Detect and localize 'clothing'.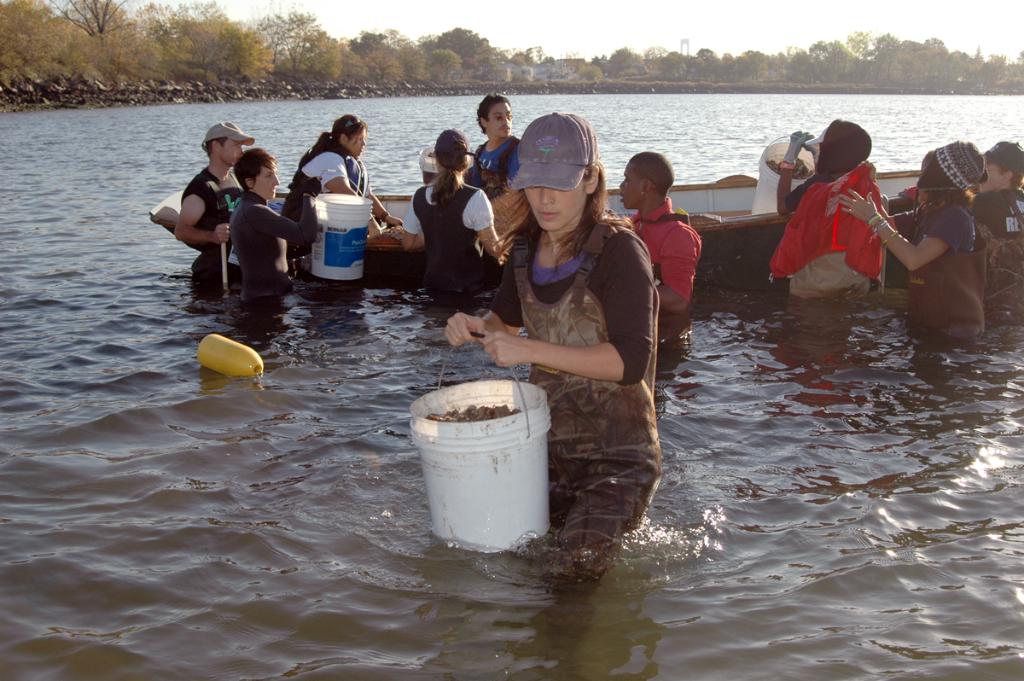
Localized at 626,187,706,367.
